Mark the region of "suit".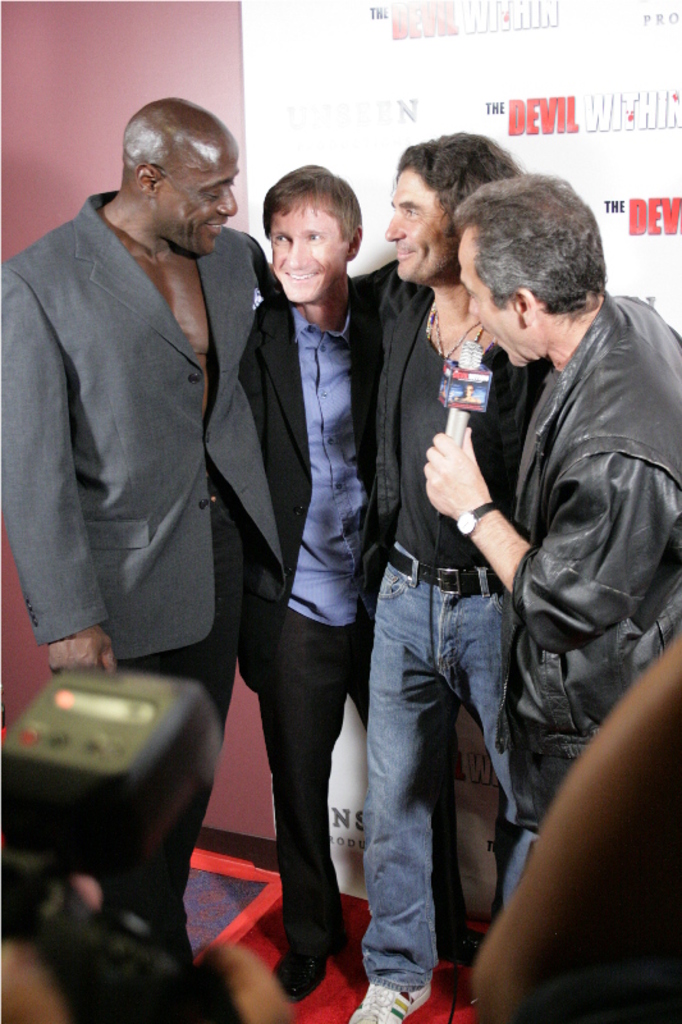
Region: crop(14, 127, 267, 712).
